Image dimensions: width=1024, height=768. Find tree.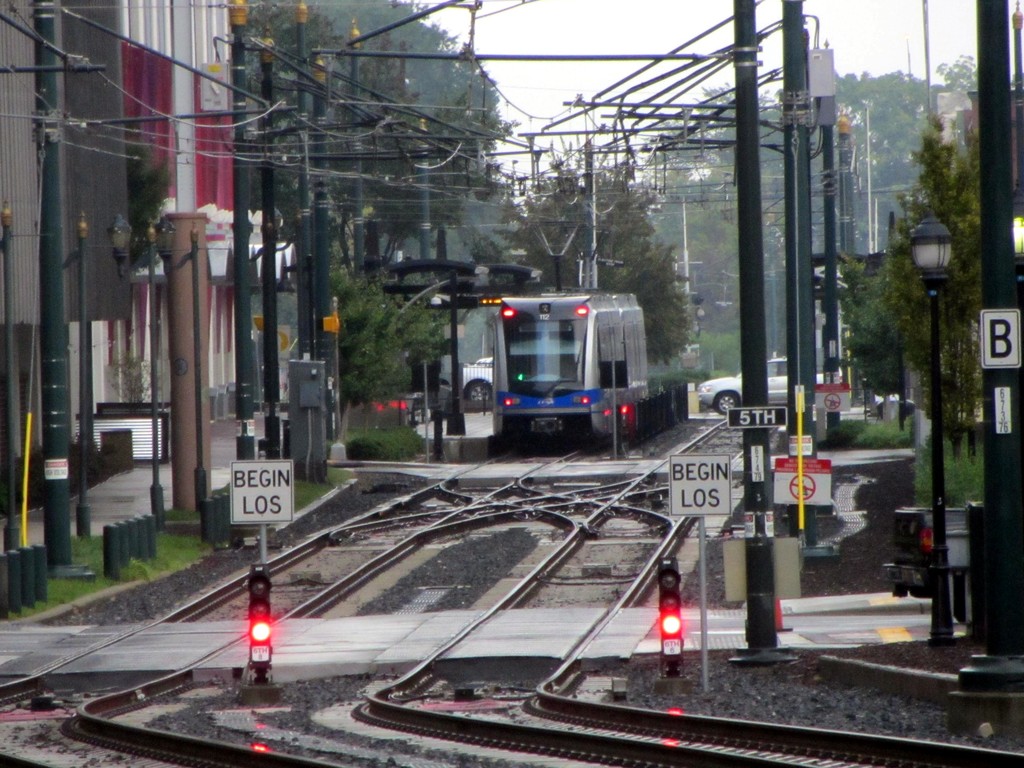
rect(643, 88, 847, 372).
